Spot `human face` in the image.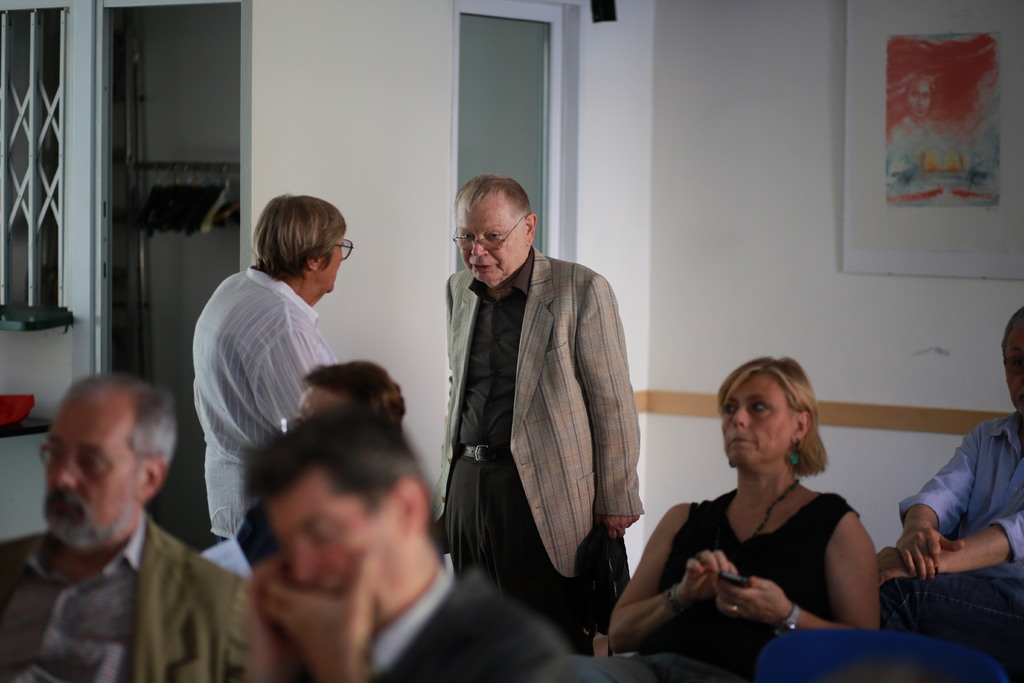
`human face` found at x1=1007, y1=324, x2=1023, y2=409.
